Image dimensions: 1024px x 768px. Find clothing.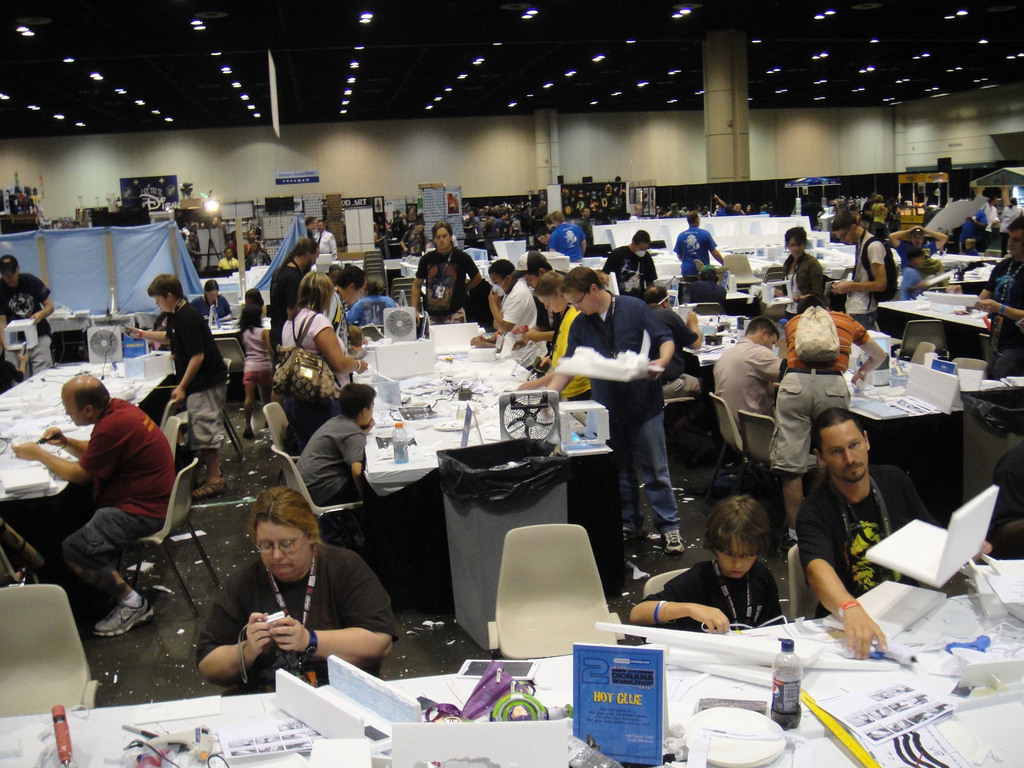
[x1=161, y1=300, x2=230, y2=447].
